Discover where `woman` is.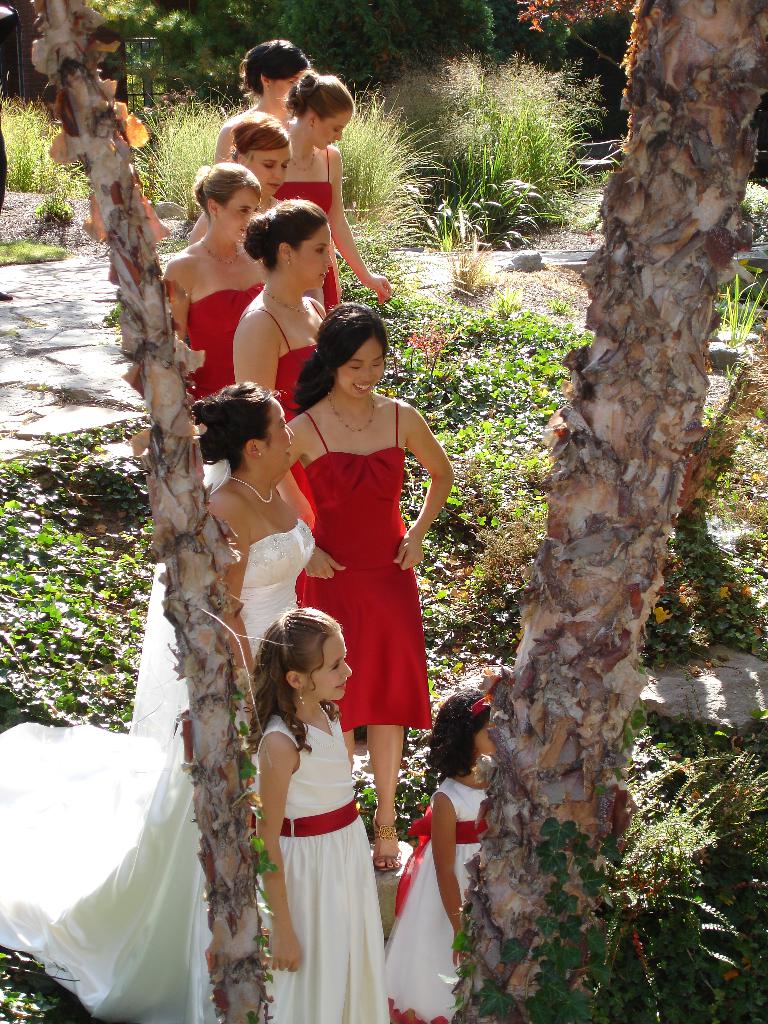
Discovered at [285, 74, 396, 326].
